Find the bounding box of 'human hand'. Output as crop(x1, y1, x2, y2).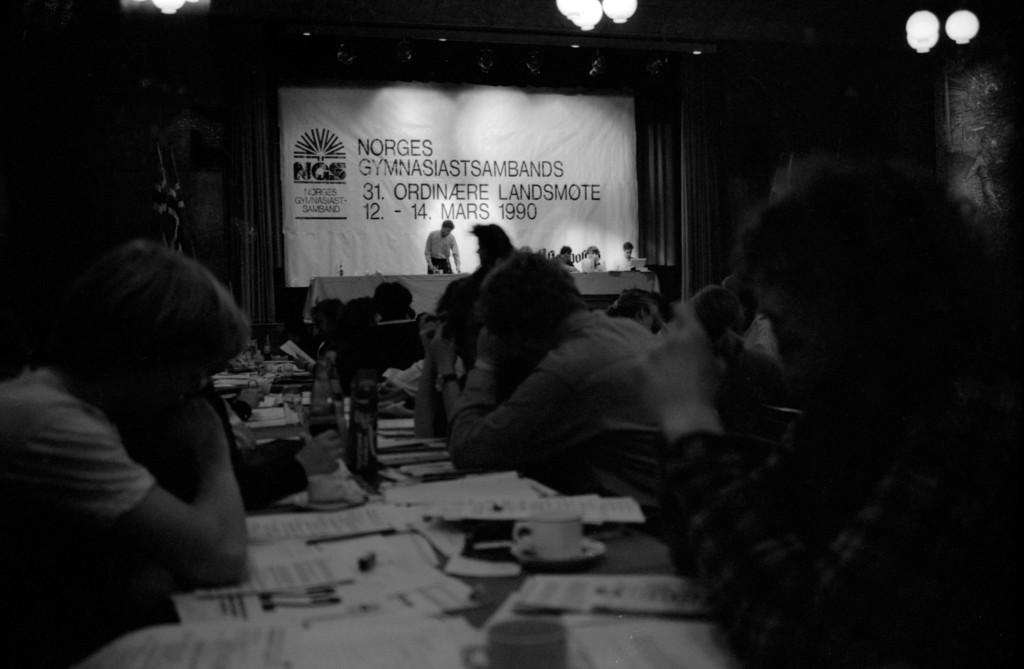
crop(426, 321, 459, 374).
